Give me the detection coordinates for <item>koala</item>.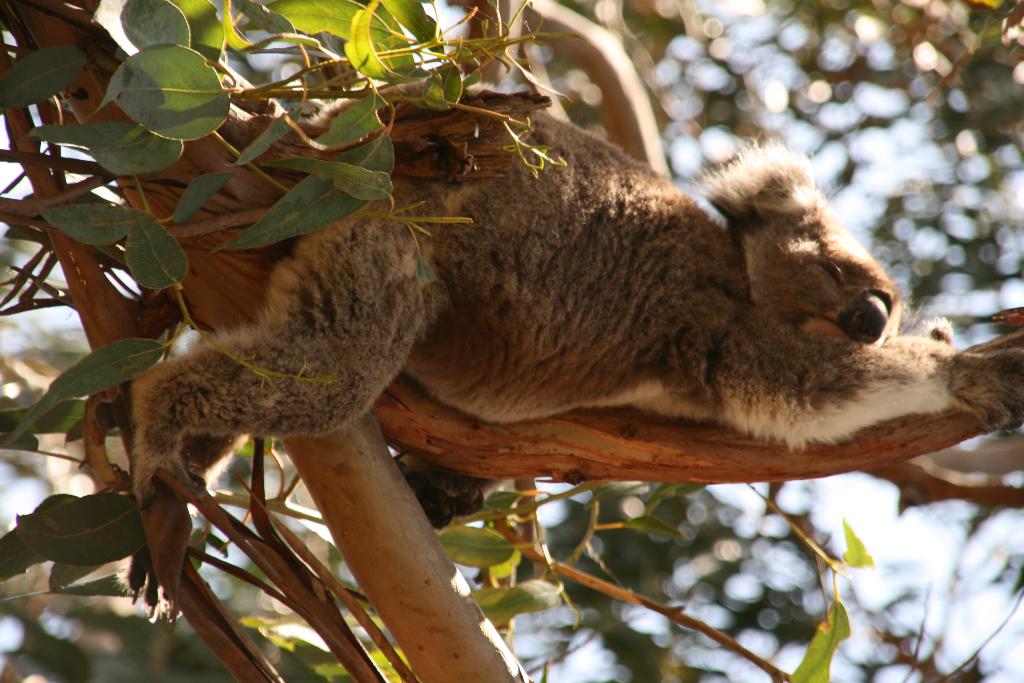
pyautogui.locateOnScreen(122, 76, 956, 622).
